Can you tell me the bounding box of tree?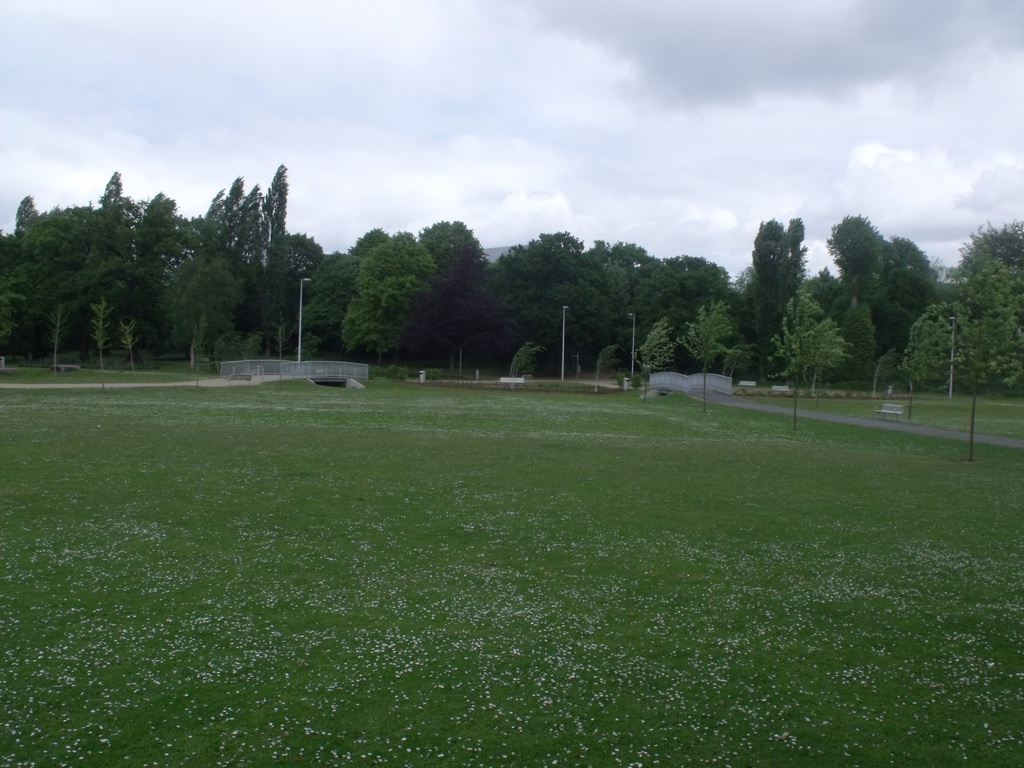
region(645, 320, 668, 388).
